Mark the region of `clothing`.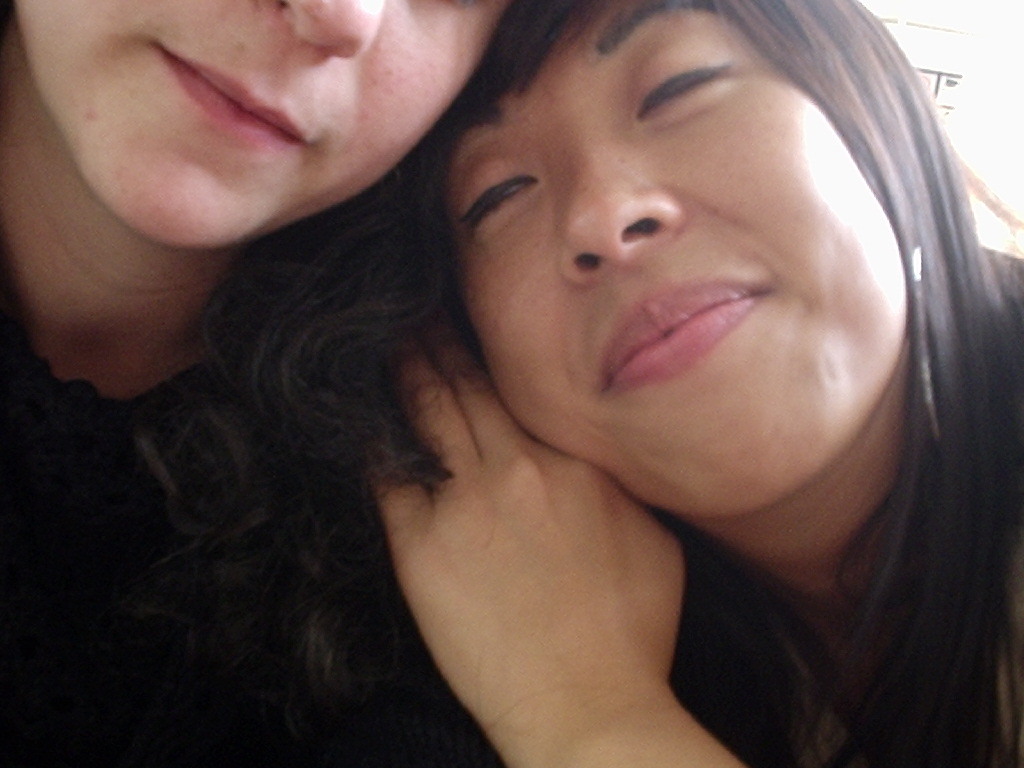
Region: detection(0, 294, 506, 767).
